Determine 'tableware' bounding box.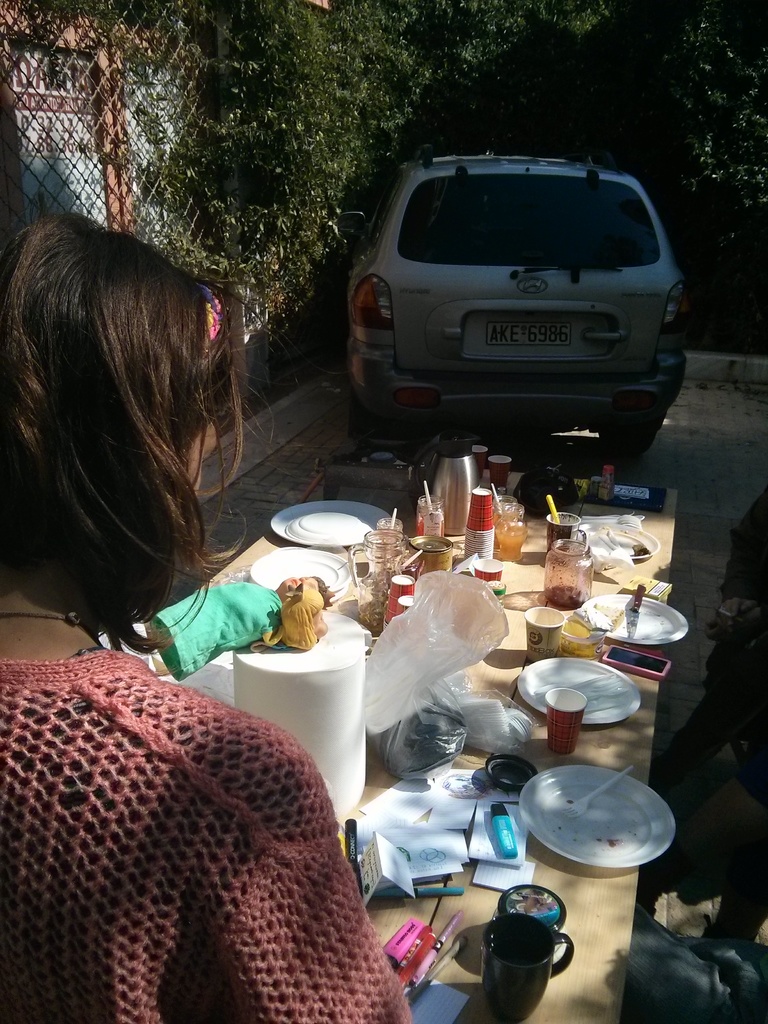
Determined: Rect(243, 547, 360, 605).
